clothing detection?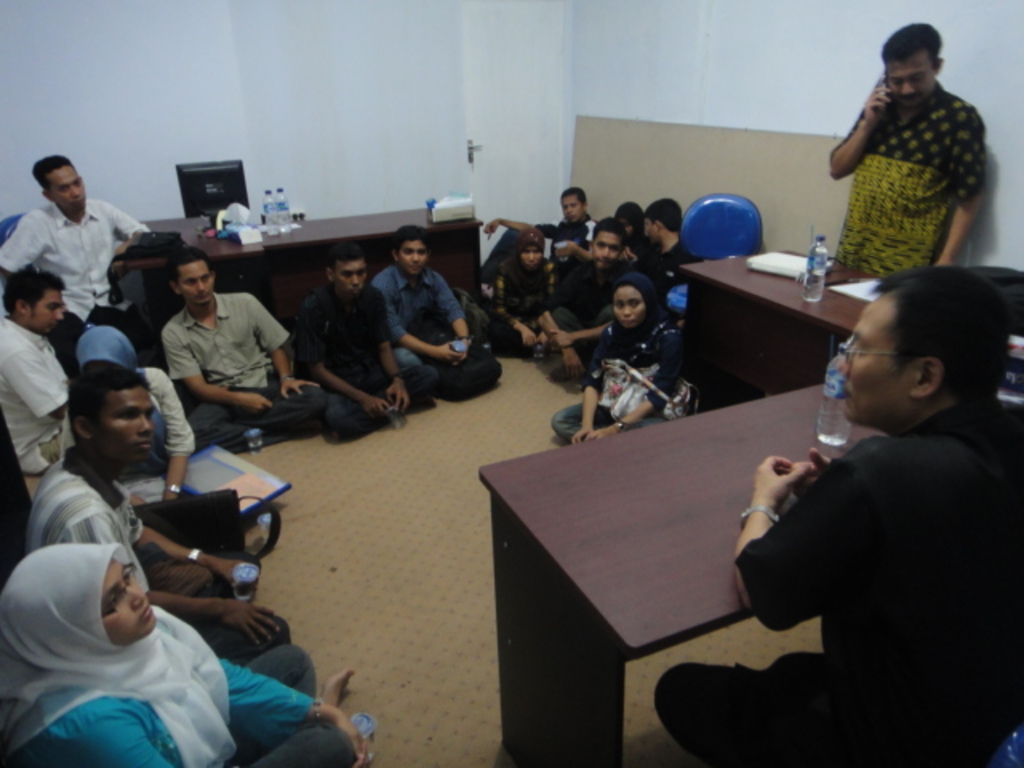
549 275 685 450
